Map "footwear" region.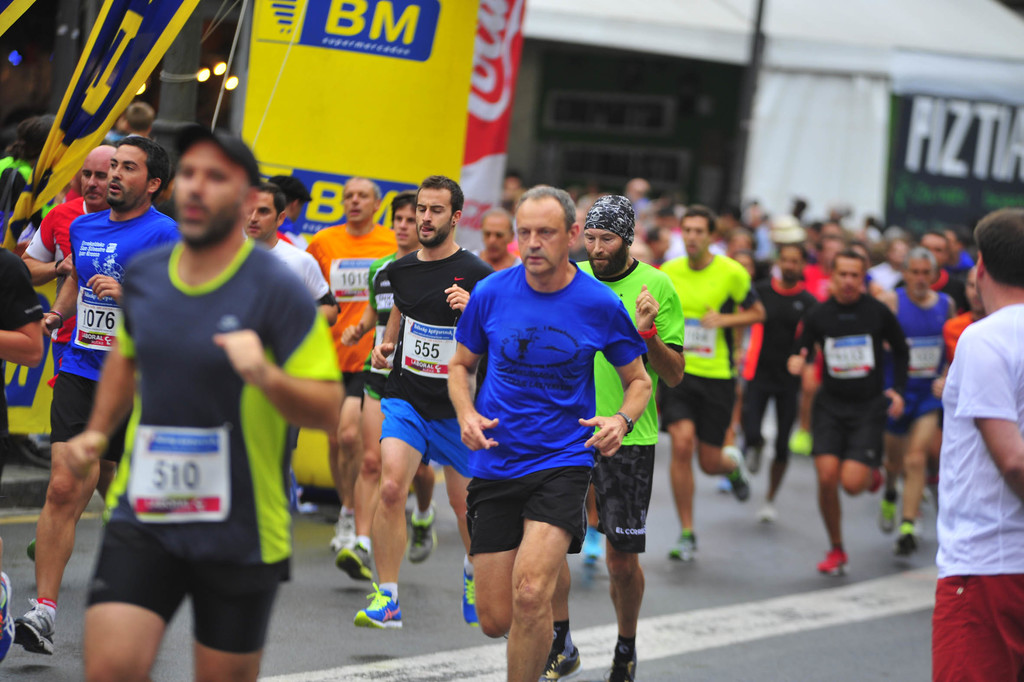
Mapped to 460,563,481,628.
